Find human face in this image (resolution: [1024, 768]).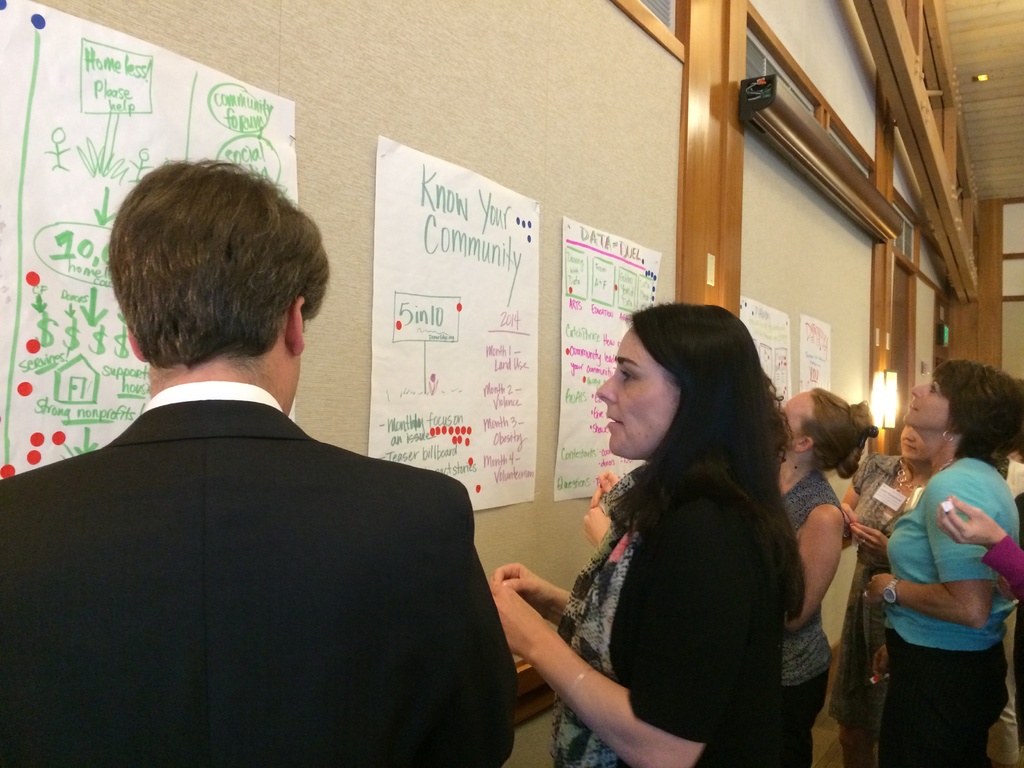
bbox=(284, 308, 303, 413).
